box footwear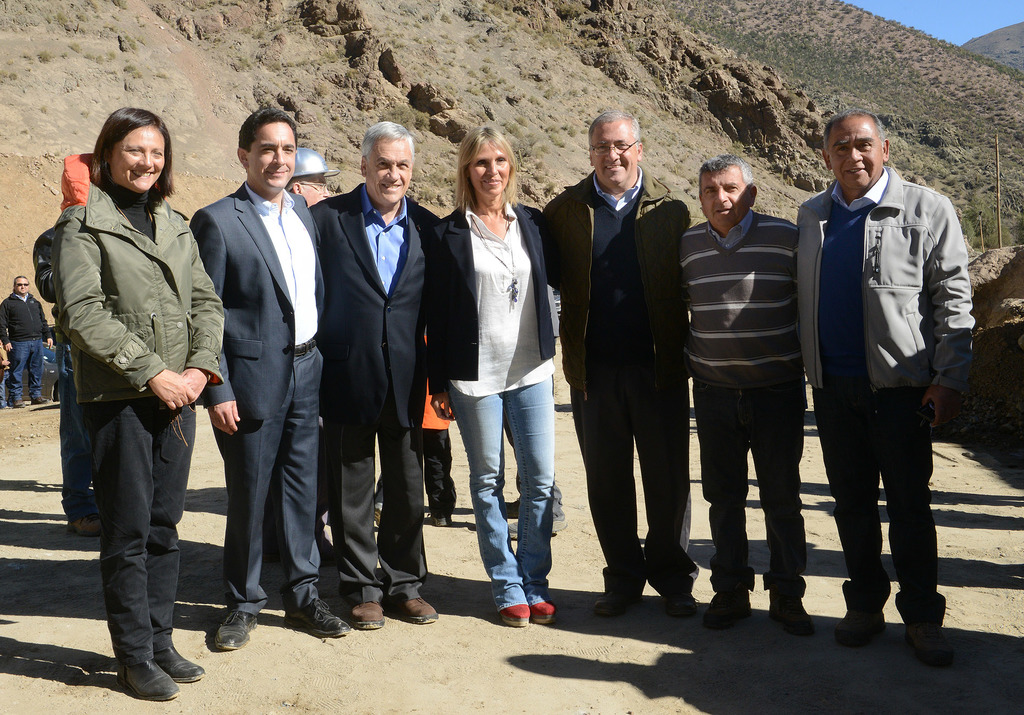
[374, 509, 383, 534]
